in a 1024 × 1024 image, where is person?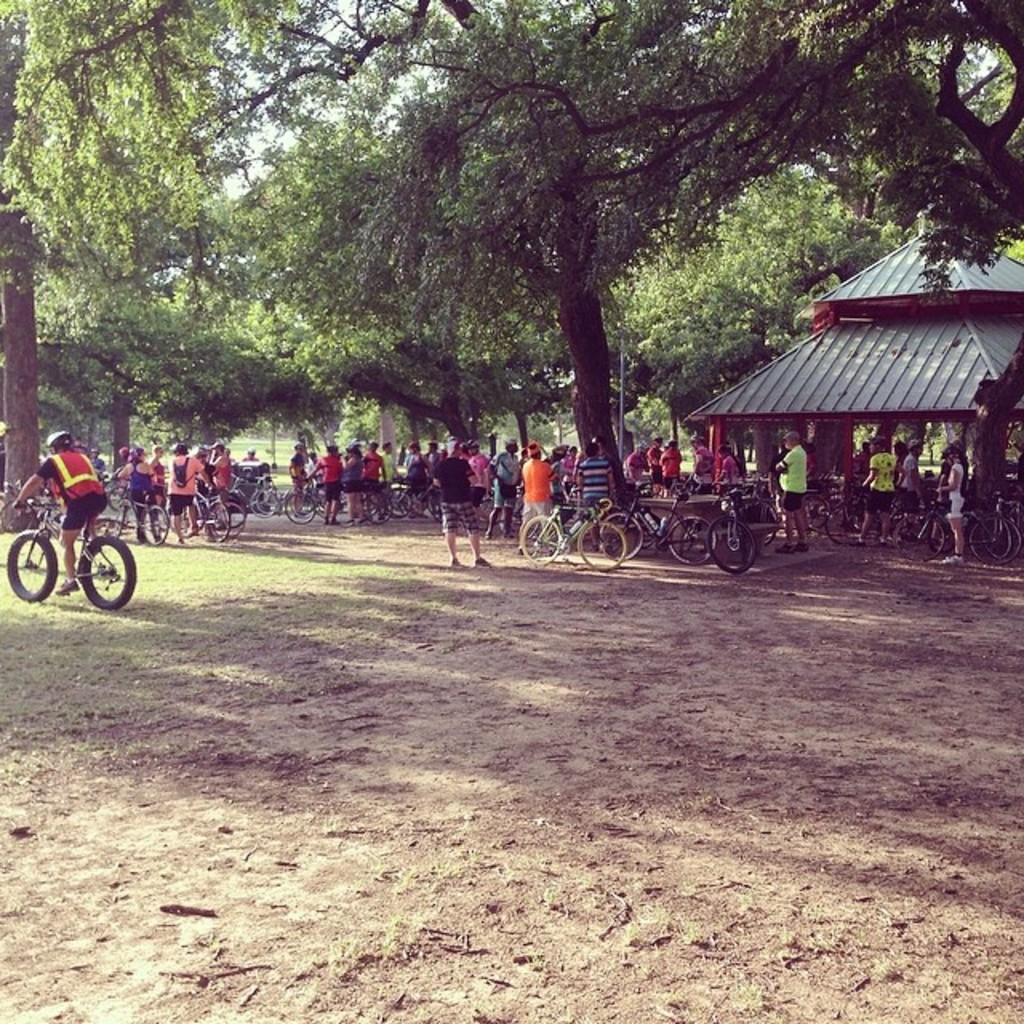
712 443 744 486.
